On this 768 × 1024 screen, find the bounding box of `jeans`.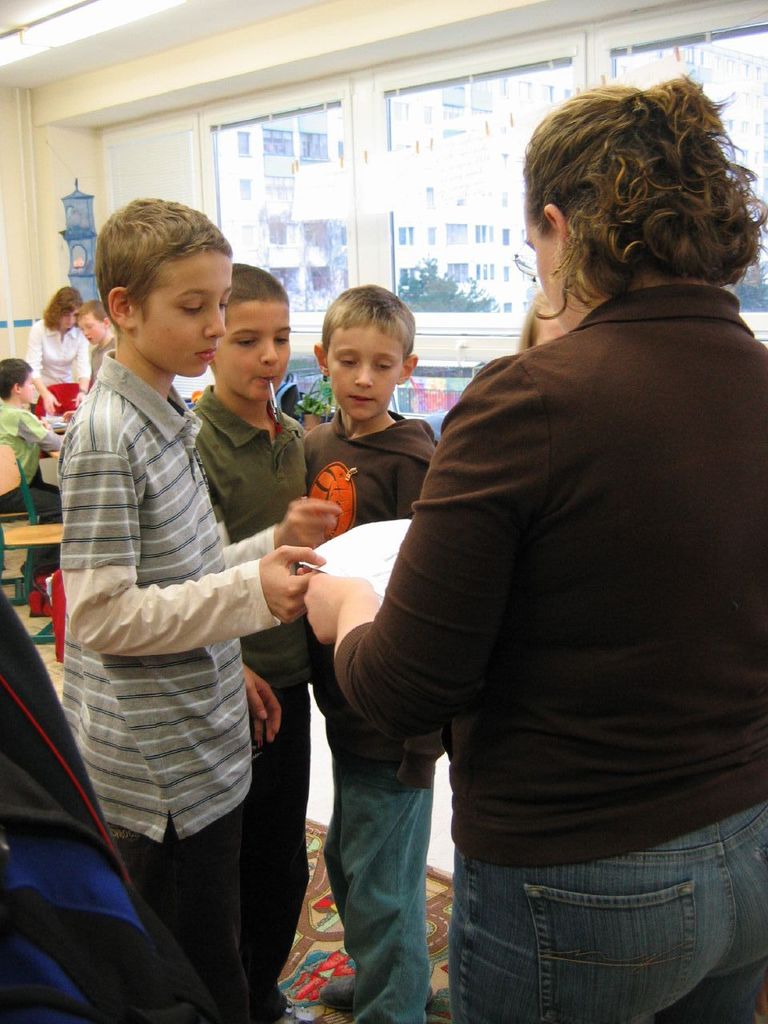
Bounding box: l=365, t=818, r=746, b=1023.
